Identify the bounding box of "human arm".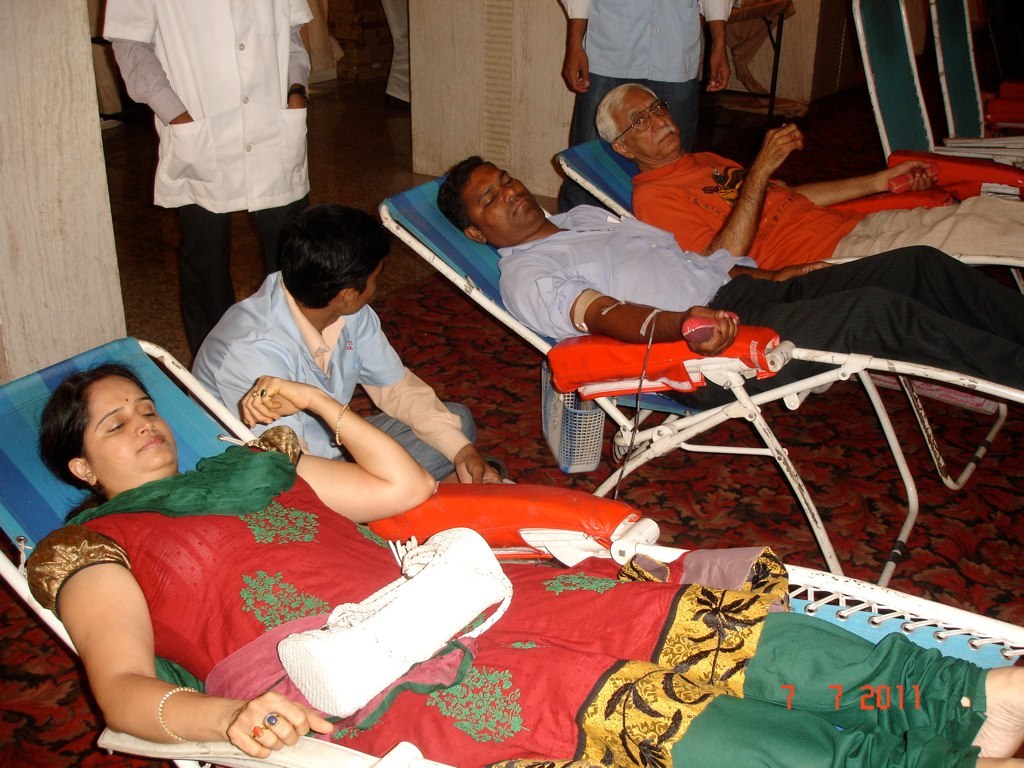
(281,397,441,540).
